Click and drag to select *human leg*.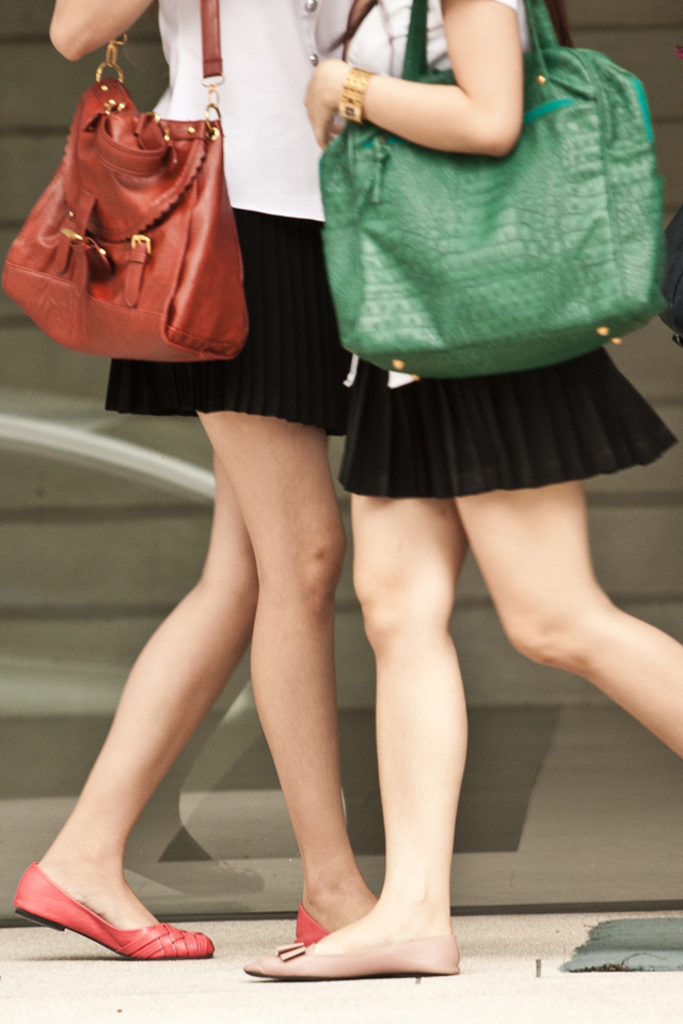
Selection: 6, 471, 223, 949.
